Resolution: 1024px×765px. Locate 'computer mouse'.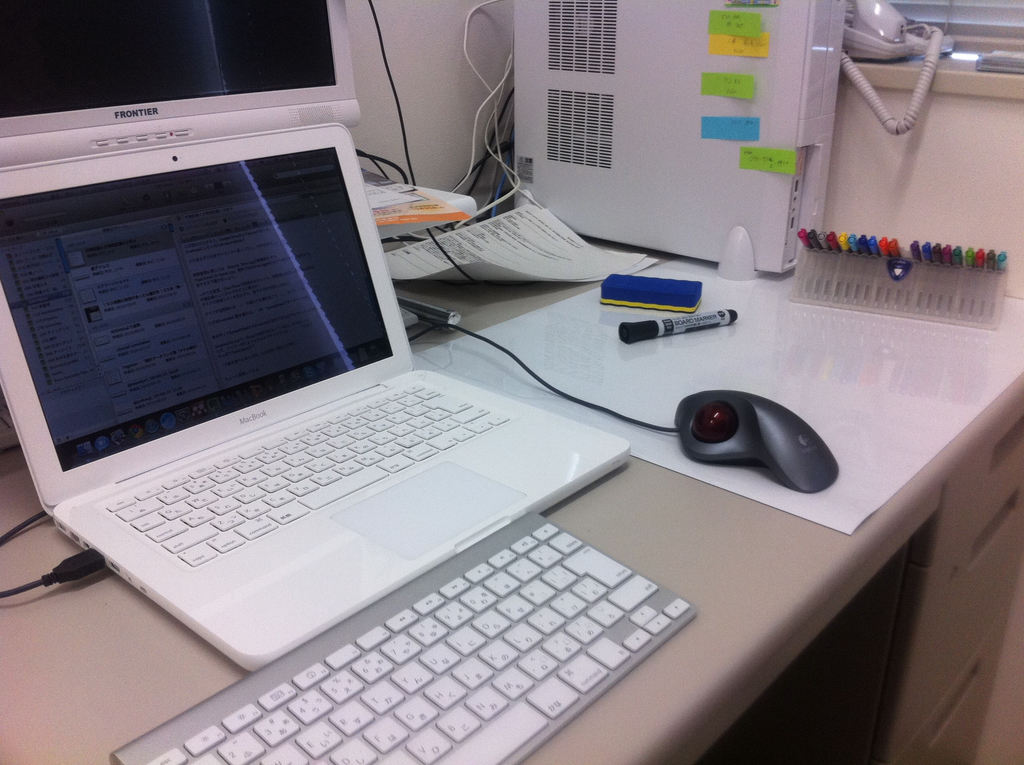
669,386,839,495.
